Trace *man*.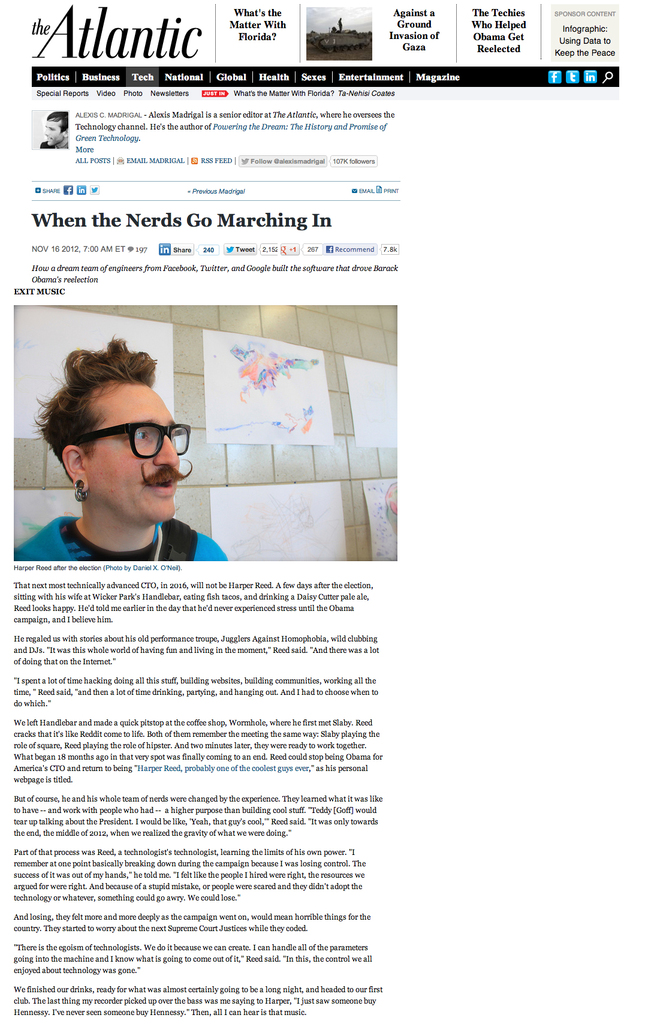
Traced to bbox=(40, 109, 68, 149).
